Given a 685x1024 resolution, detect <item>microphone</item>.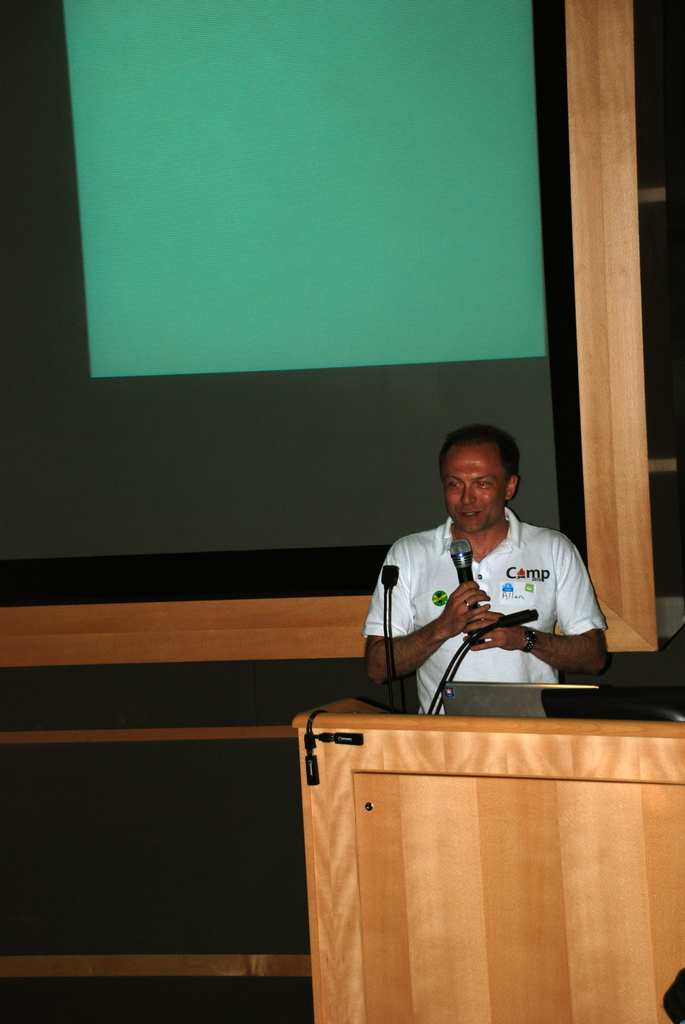
detection(446, 536, 473, 647).
